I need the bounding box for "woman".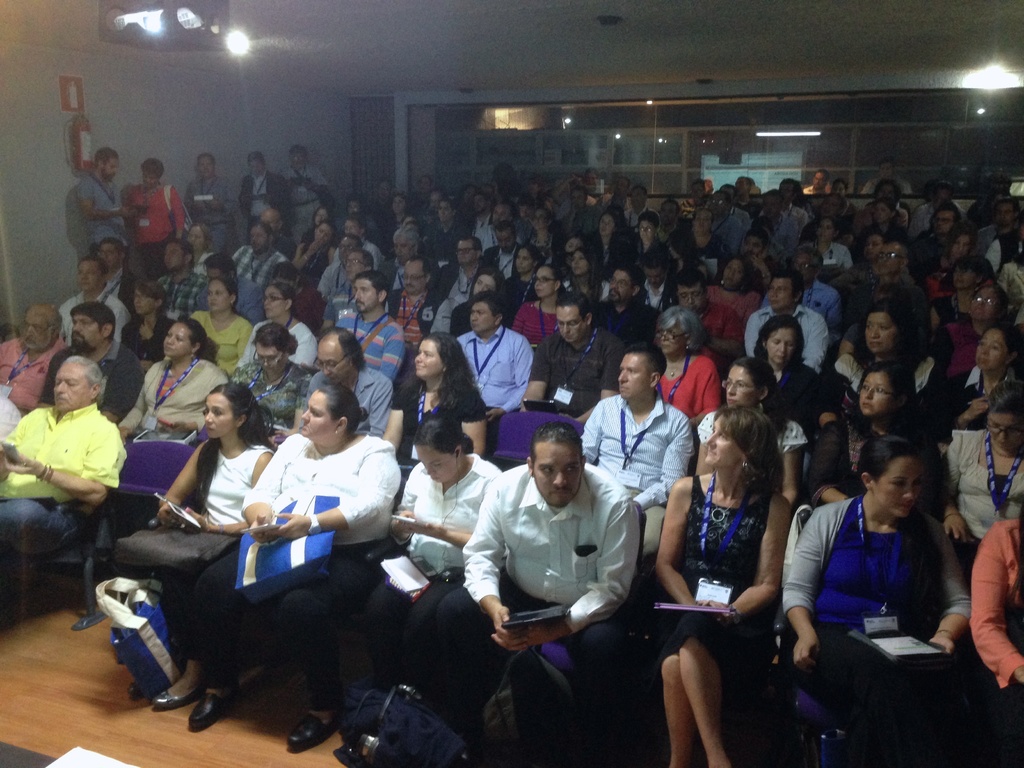
Here it is: region(650, 311, 718, 433).
